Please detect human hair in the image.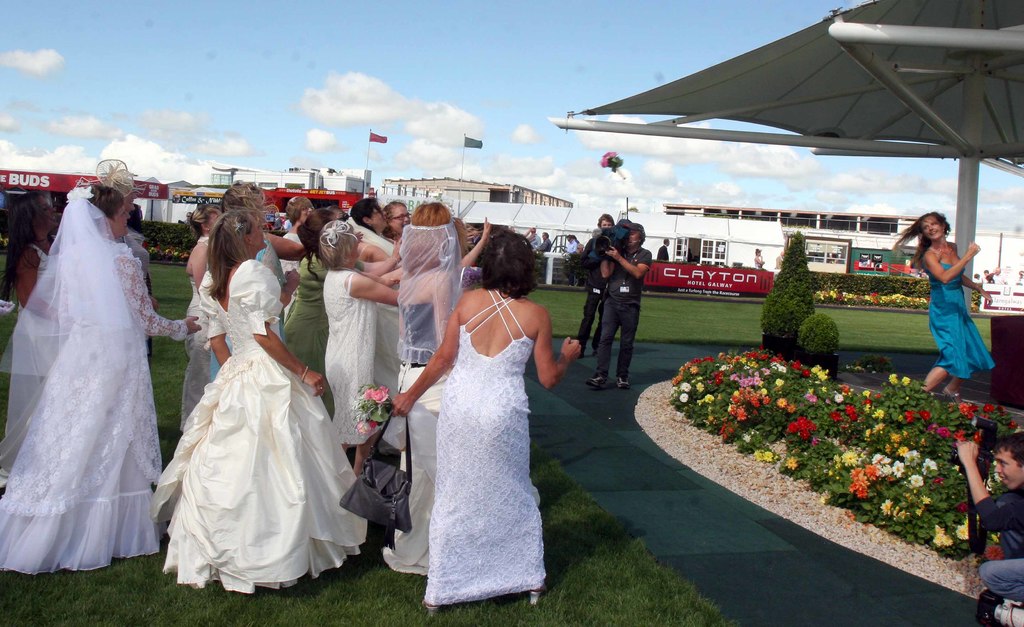
383,200,408,235.
